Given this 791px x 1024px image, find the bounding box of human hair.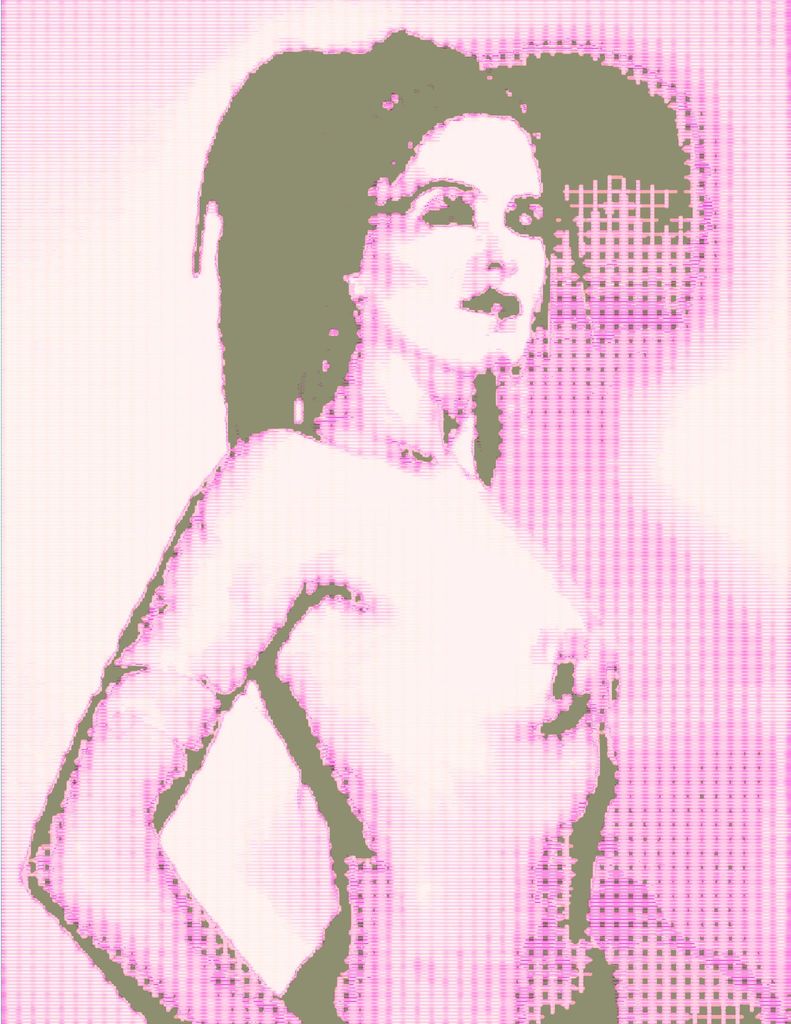
l=183, t=27, r=690, b=438.
